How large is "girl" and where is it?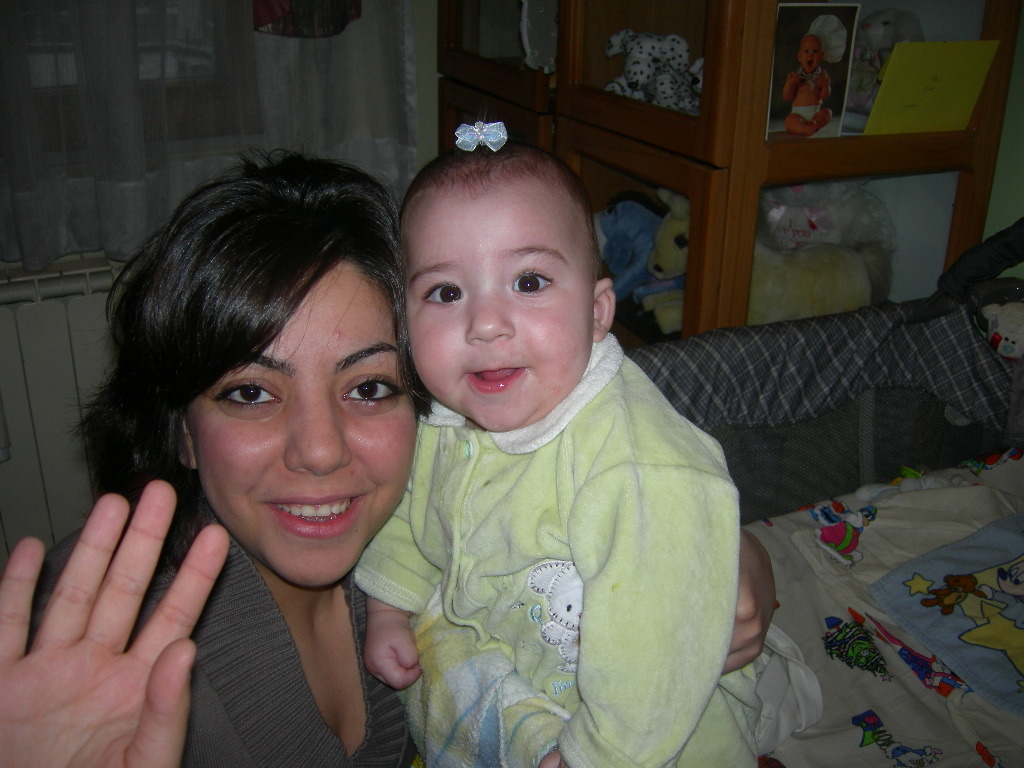
Bounding box: 353:102:762:767.
